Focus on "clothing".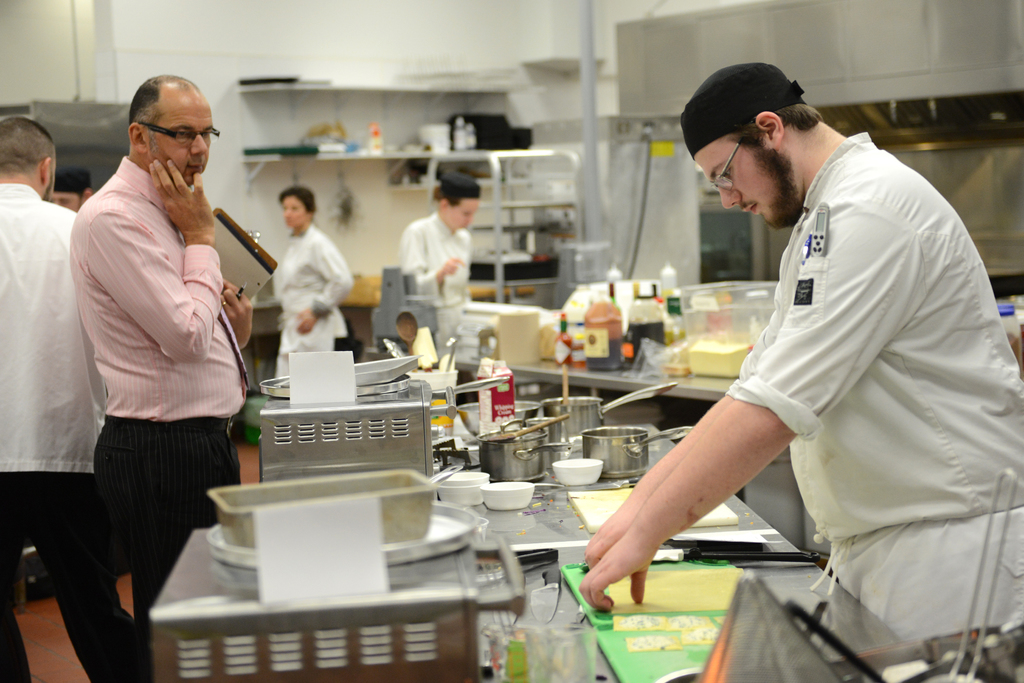
Focused at <region>414, 218, 472, 347</region>.
